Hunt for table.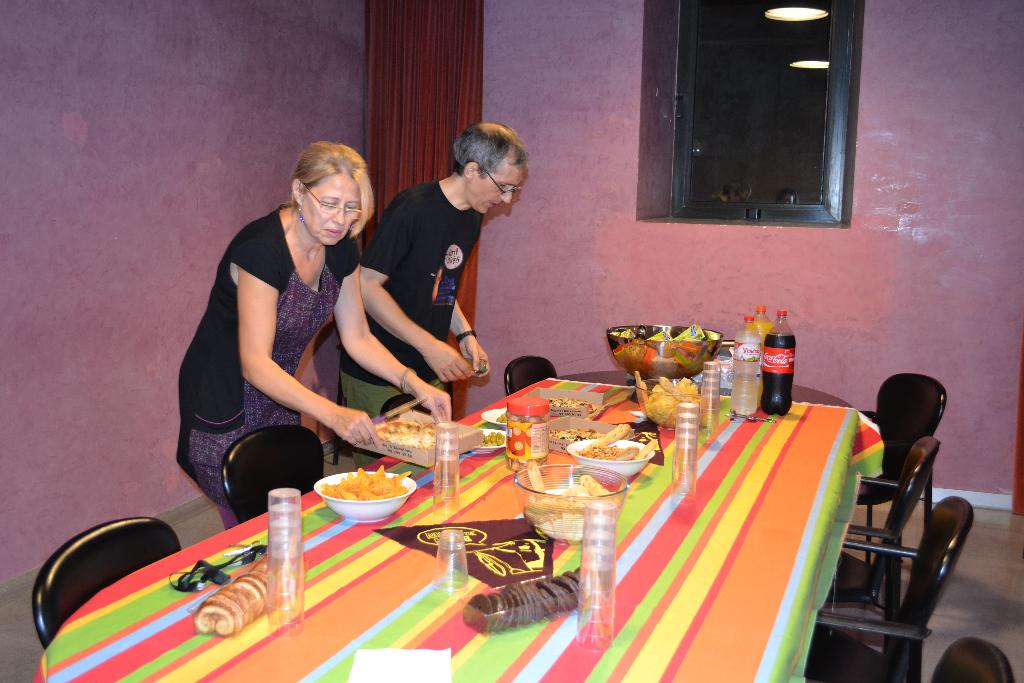
Hunted down at (left=63, top=334, right=961, bottom=671).
